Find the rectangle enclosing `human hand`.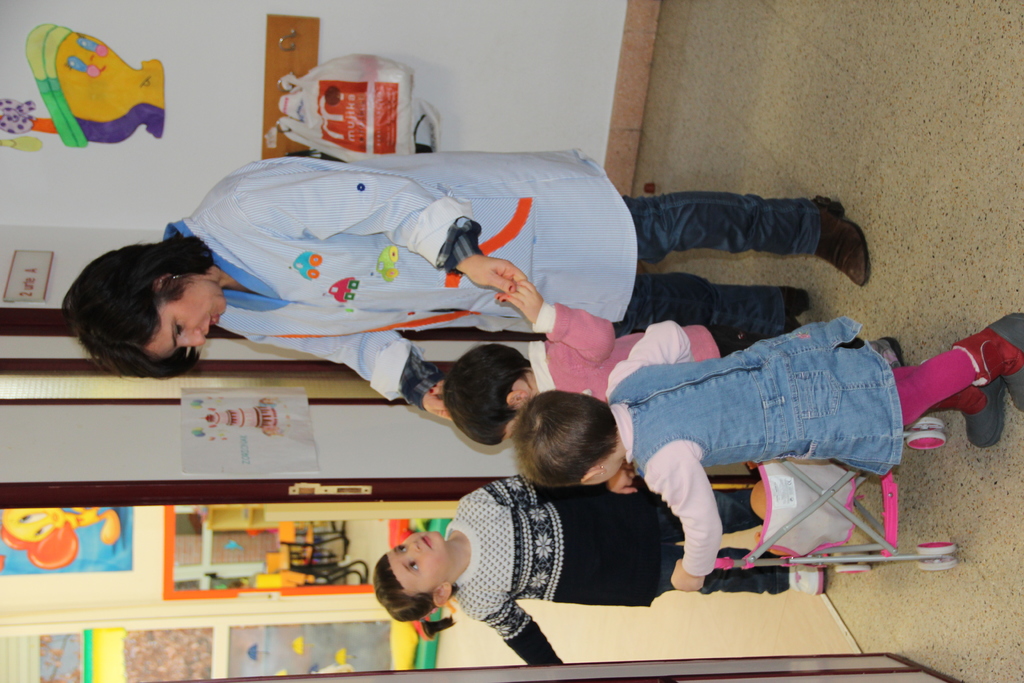
select_region(607, 462, 639, 498).
